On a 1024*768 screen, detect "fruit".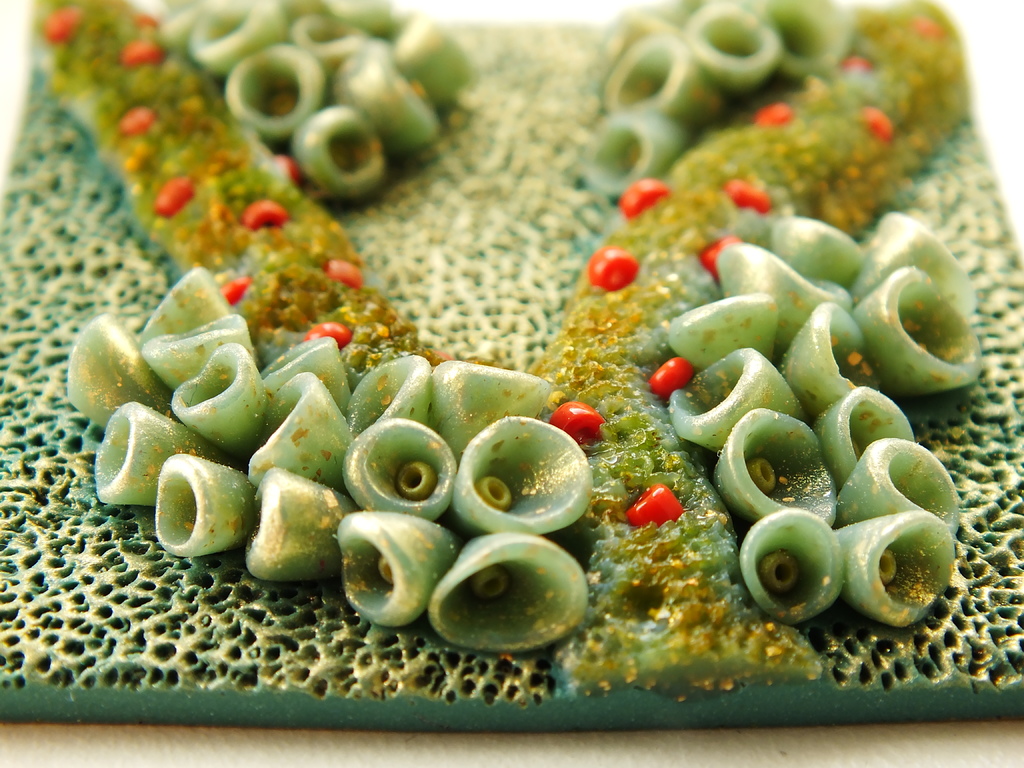
Rect(148, 172, 197, 219).
